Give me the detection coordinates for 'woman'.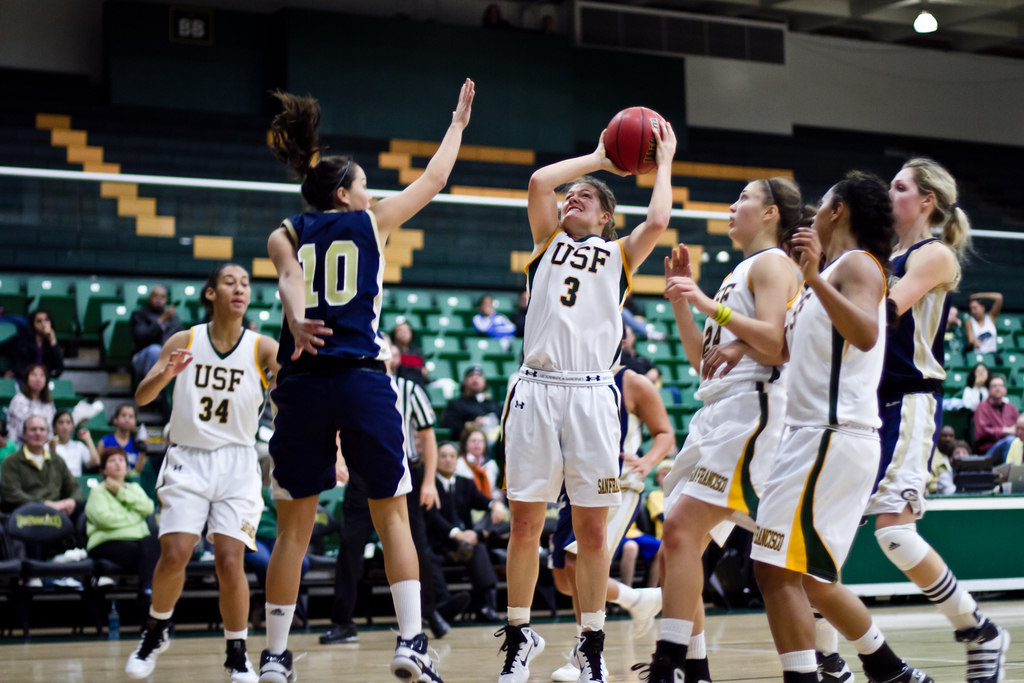
<box>866,157,1007,682</box>.
